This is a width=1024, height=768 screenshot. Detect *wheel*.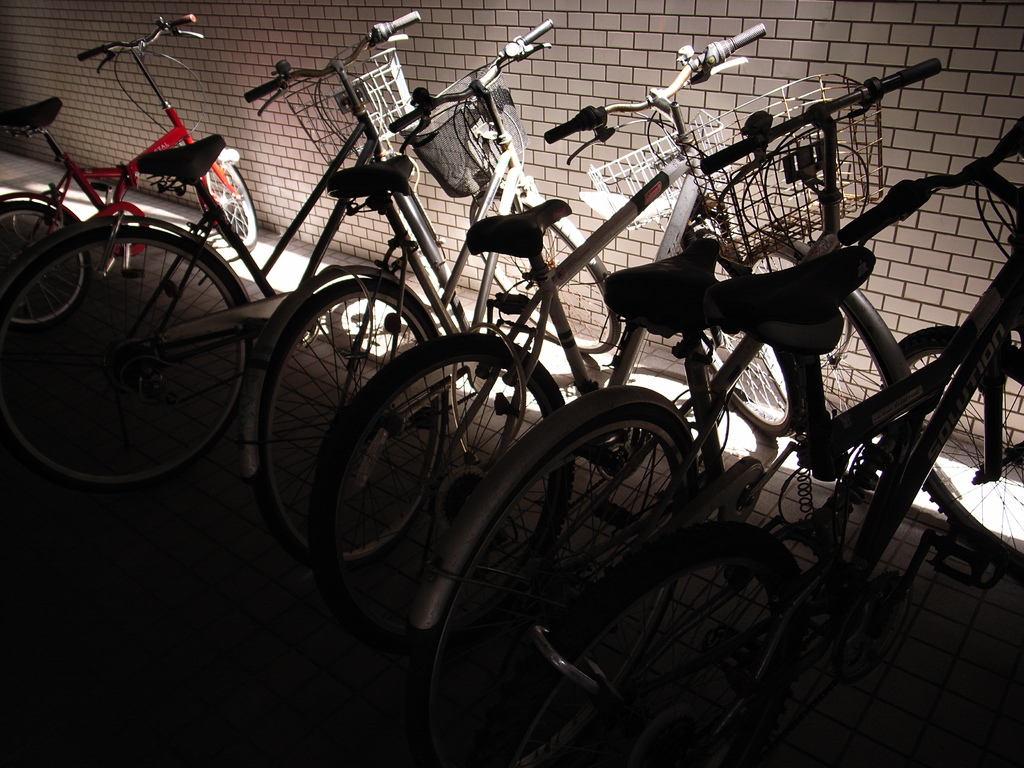
[882, 326, 1023, 556].
